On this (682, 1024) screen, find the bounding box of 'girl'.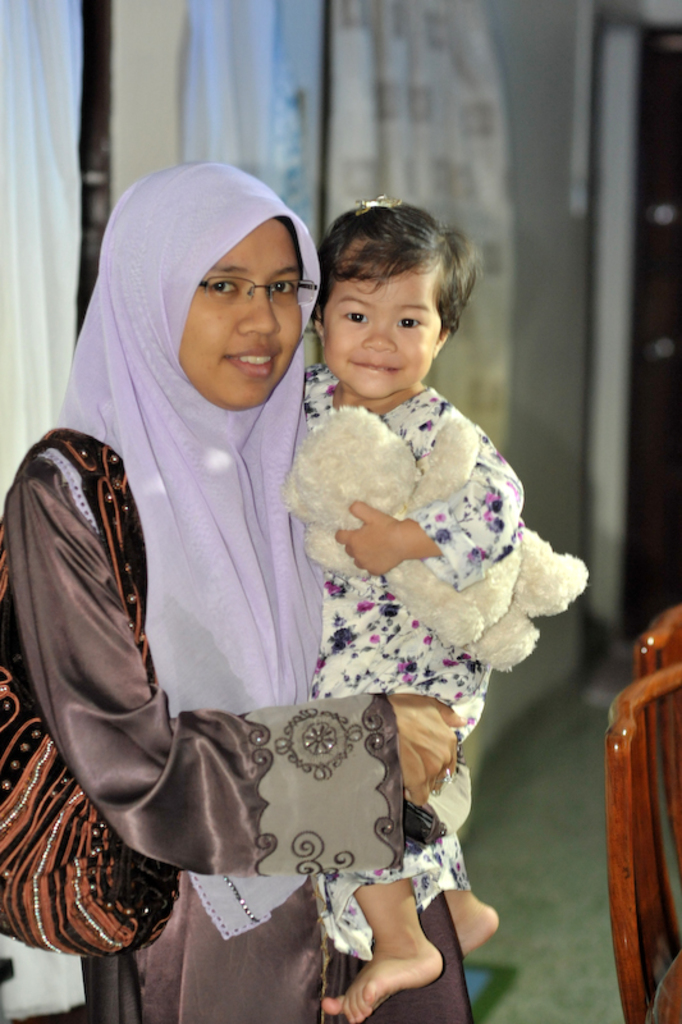
Bounding box: <box>0,163,472,1019</box>.
